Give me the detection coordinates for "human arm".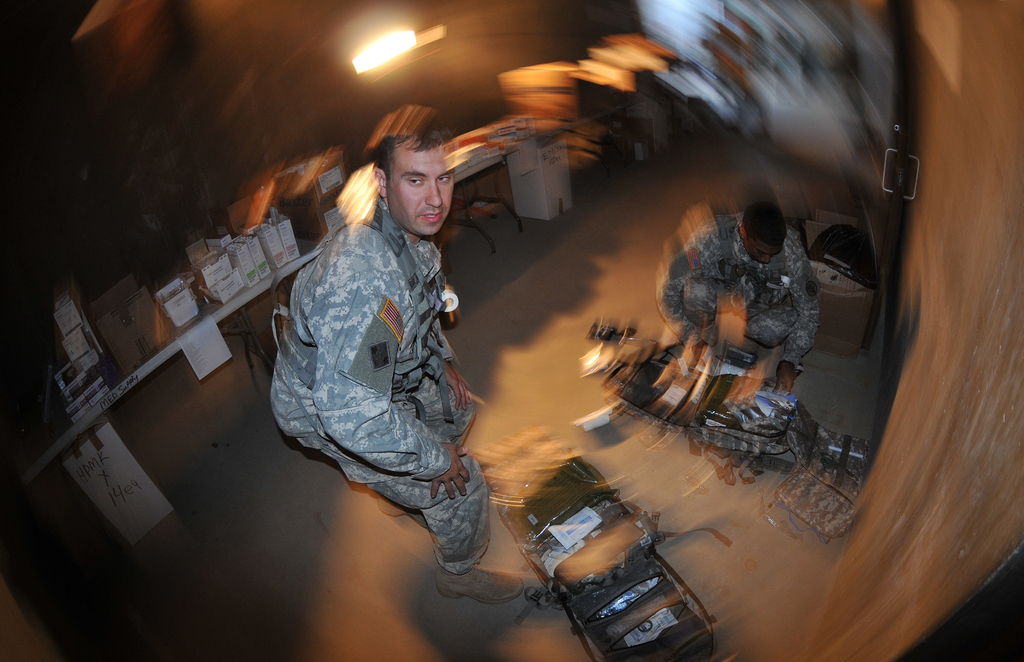
(310,272,472,501).
